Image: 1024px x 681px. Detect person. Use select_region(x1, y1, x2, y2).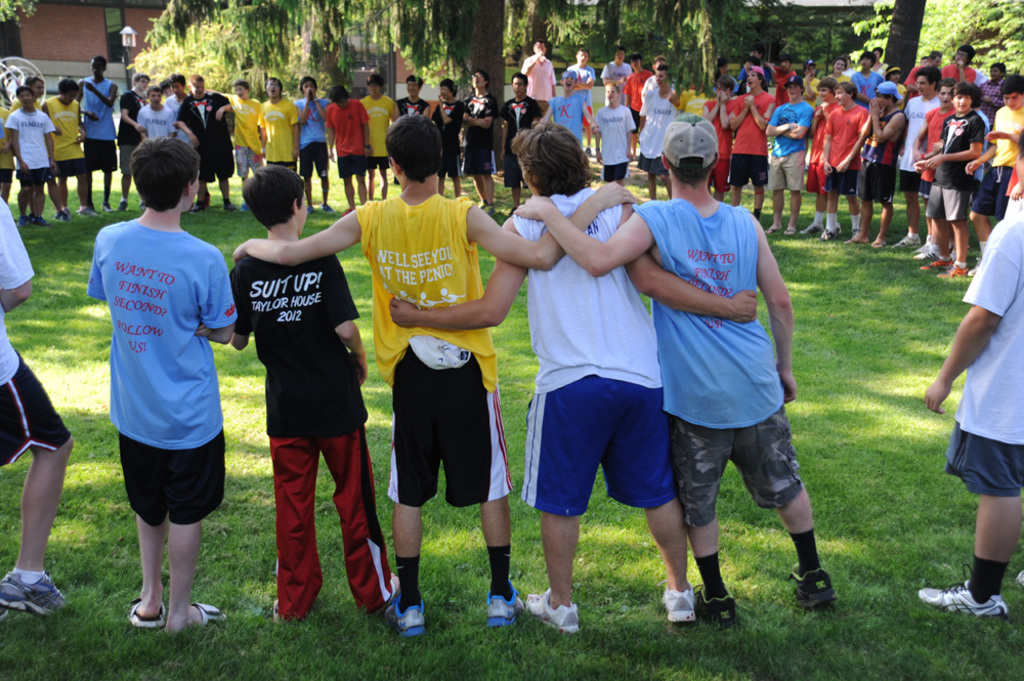
select_region(0, 187, 84, 619).
